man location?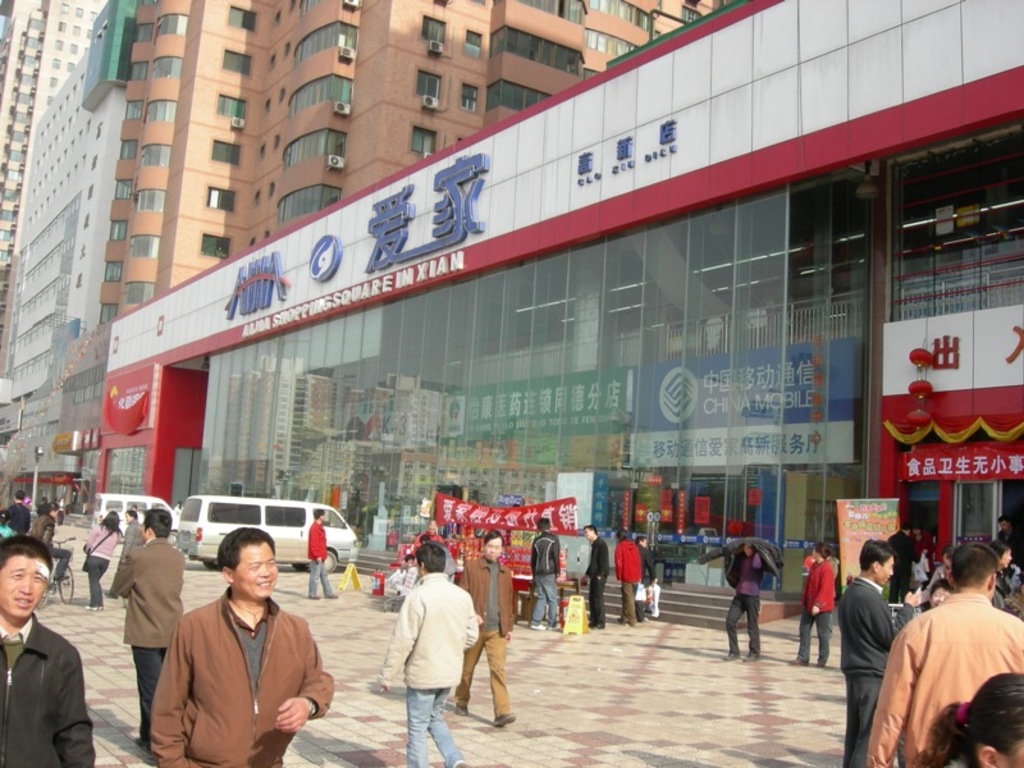
(left=451, top=530, right=518, bottom=727)
